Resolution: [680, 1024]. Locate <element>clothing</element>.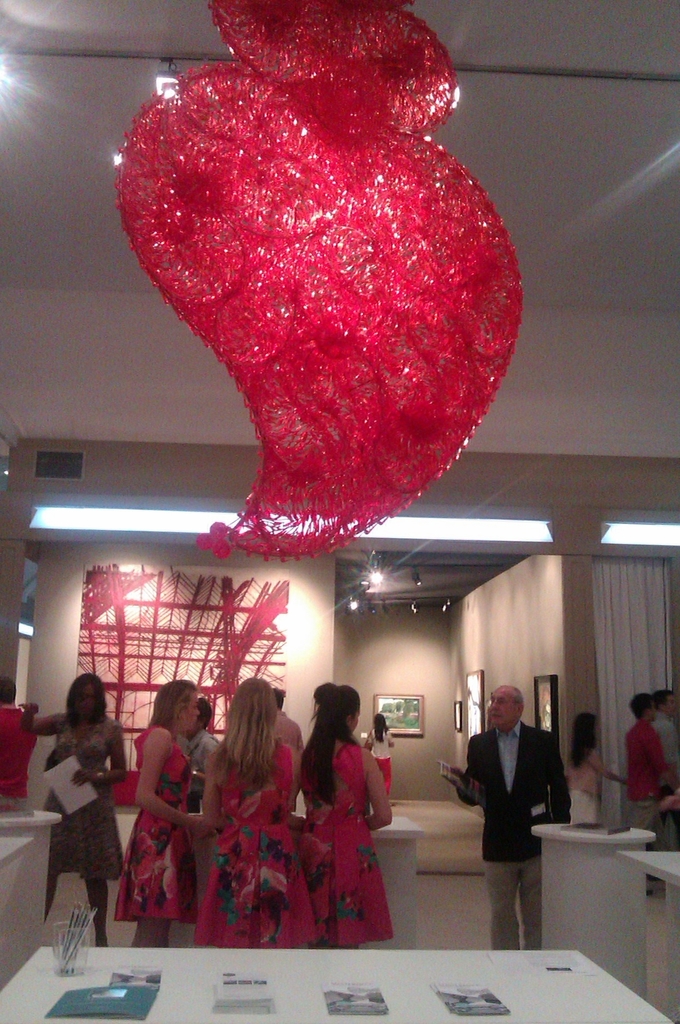
(x1=656, y1=707, x2=679, y2=756).
